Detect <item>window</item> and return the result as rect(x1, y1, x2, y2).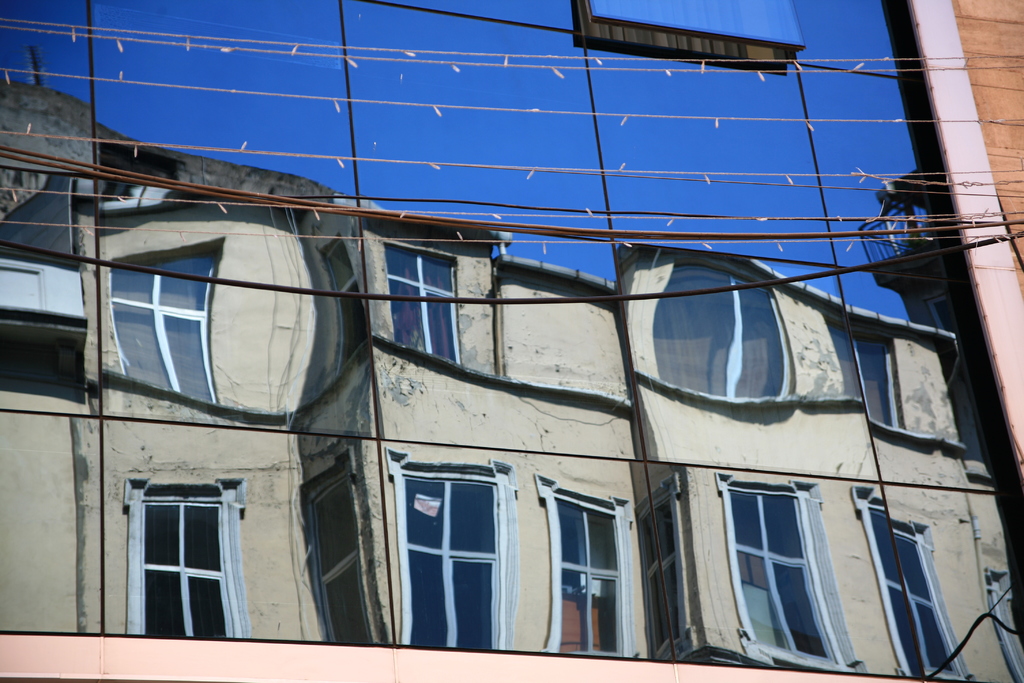
rect(0, 0, 1023, 682).
